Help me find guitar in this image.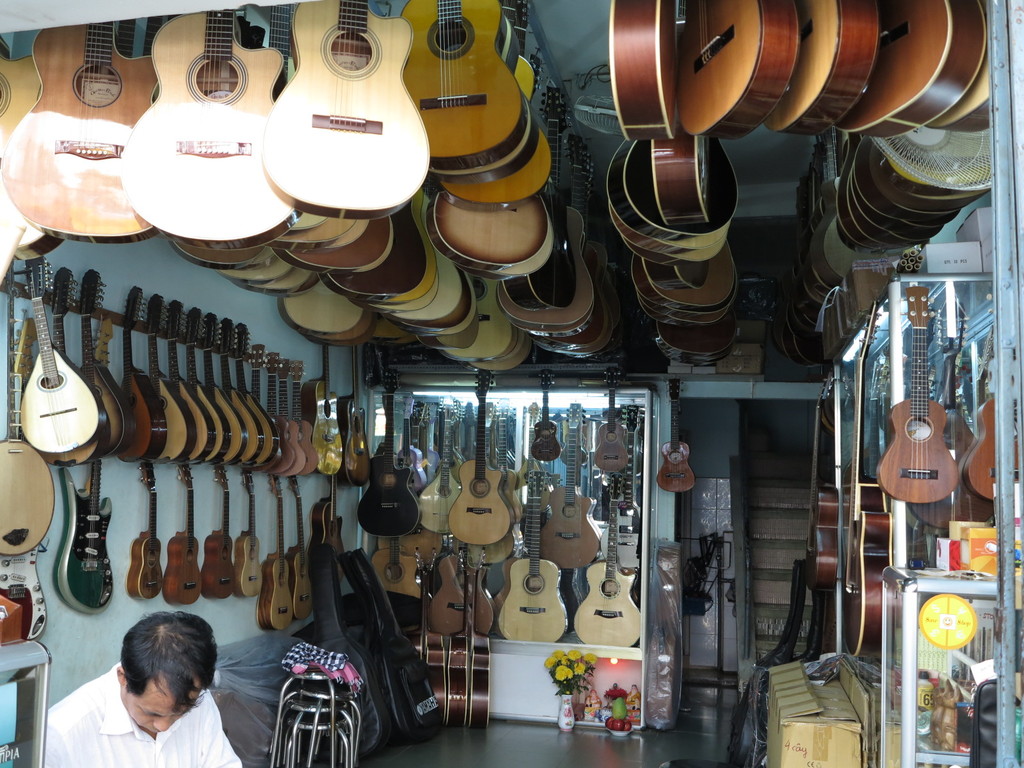
Found it: 0, 20, 163, 243.
